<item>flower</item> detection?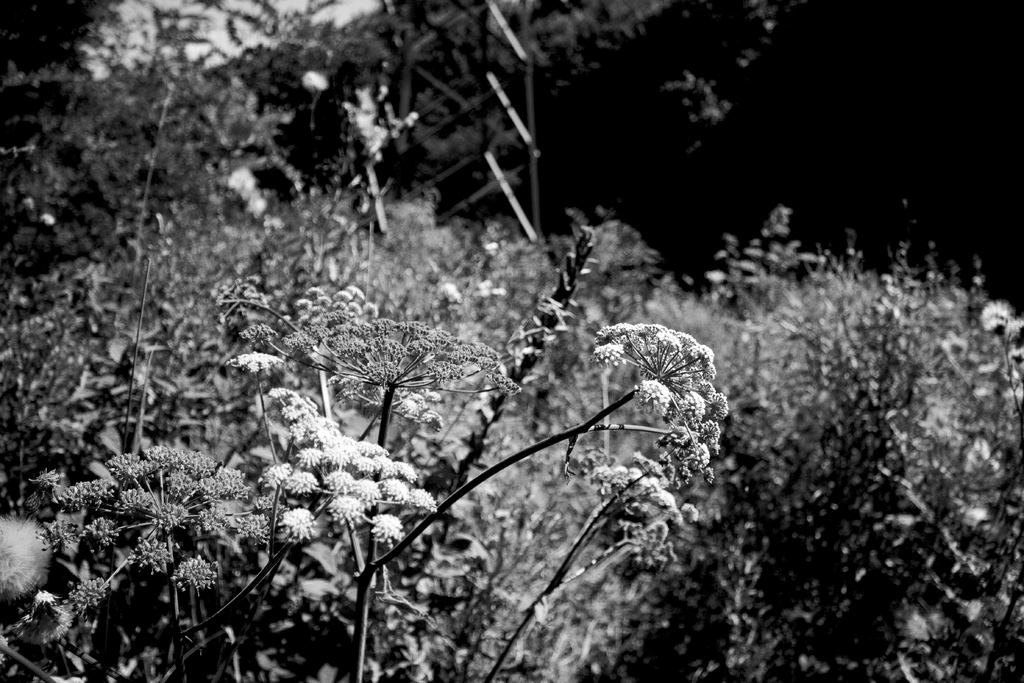
[304,67,330,89]
